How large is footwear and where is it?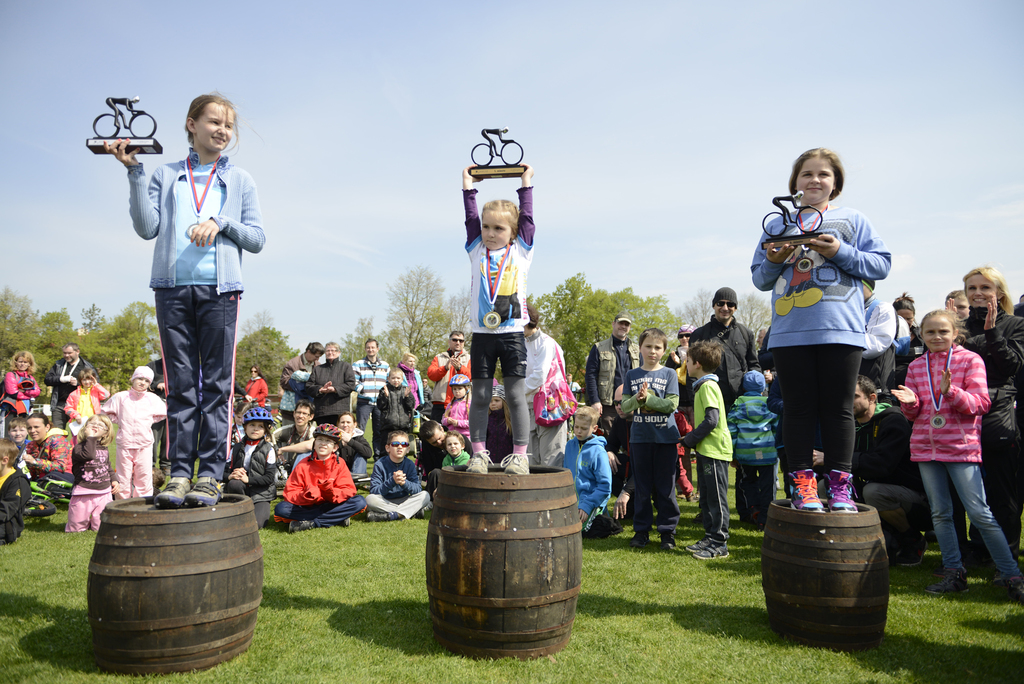
Bounding box: 659:536:671:546.
